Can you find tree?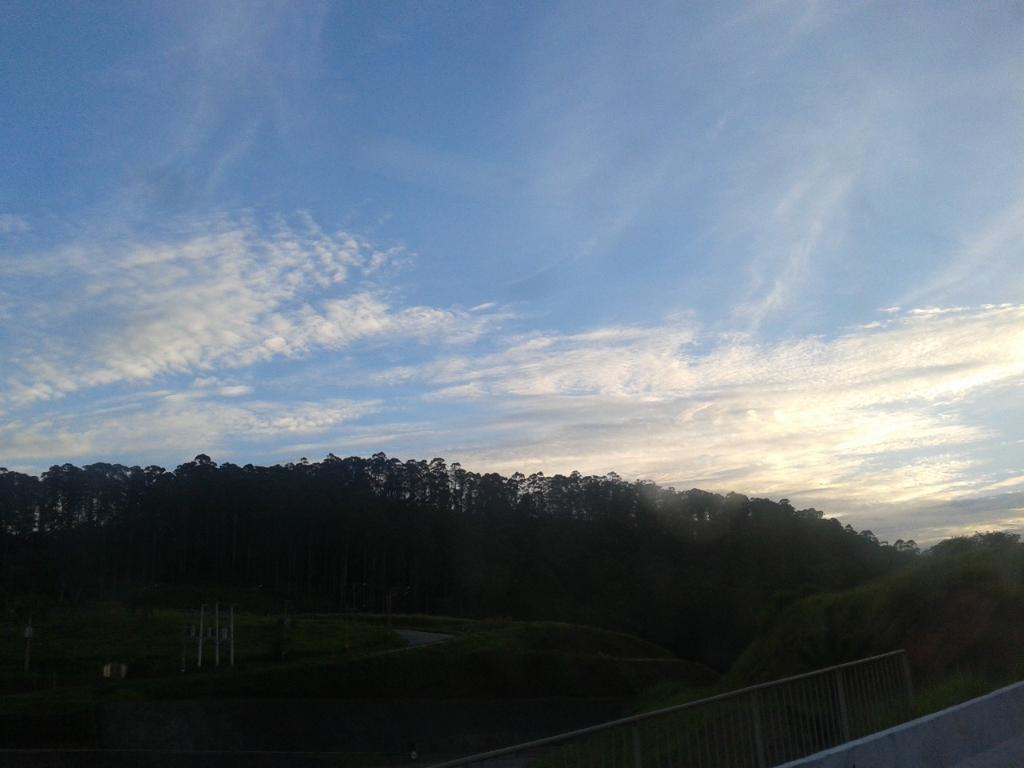
Yes, bounding box: (left=54, top=463, right=86, bottom=539).
